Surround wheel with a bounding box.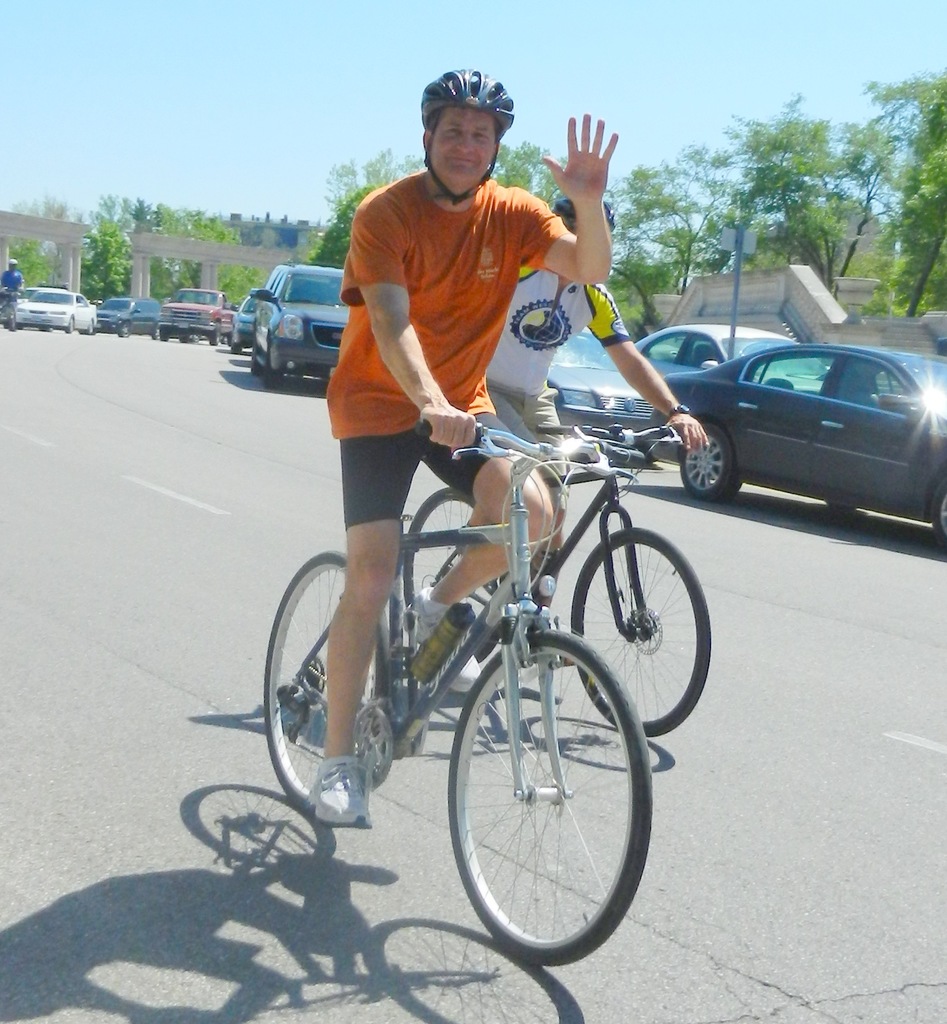
<bbox>152, 324, 160, 342</bbox>.
